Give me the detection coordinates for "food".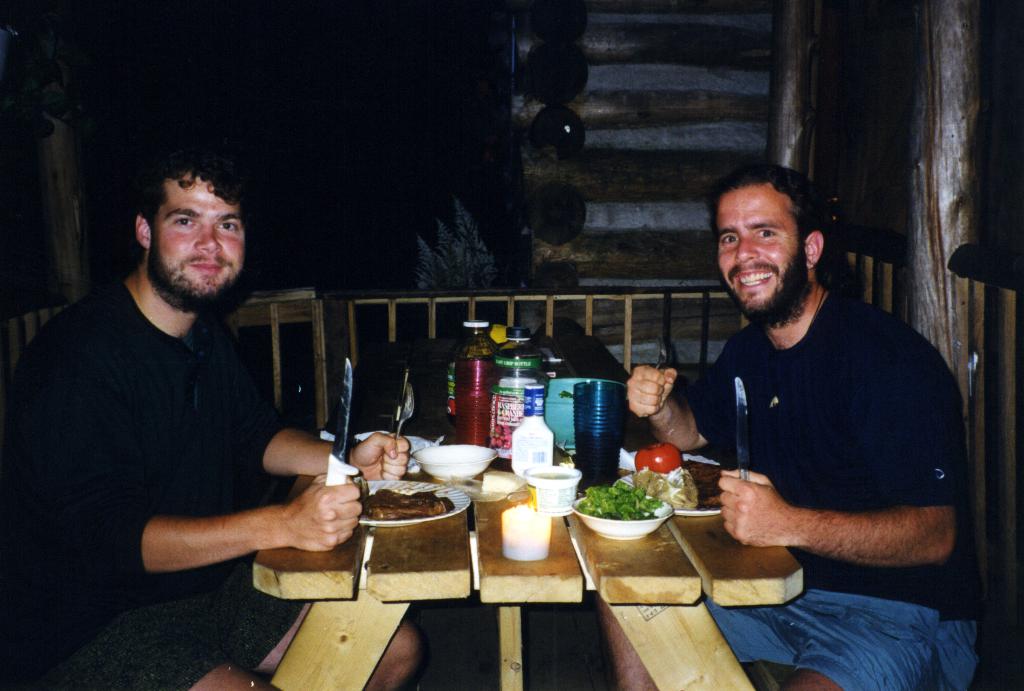
[359,487,456,523].
